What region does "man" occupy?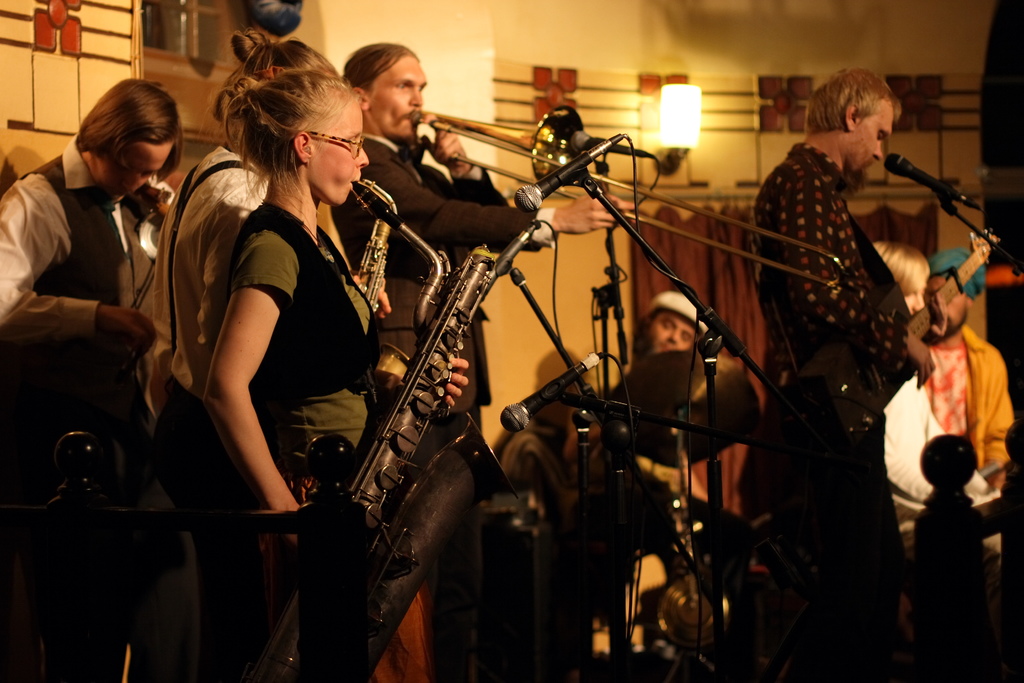
<bbox>344, 42, 638, 682</bbox>.
